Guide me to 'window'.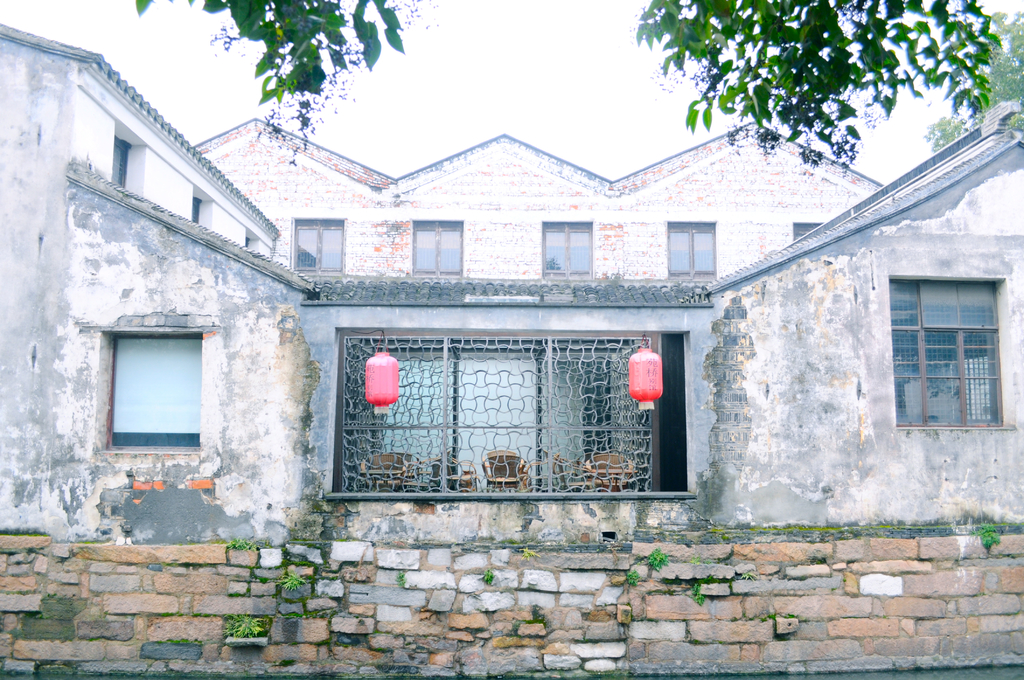
Guidance: bbox=[244, 229, 262, 254].
